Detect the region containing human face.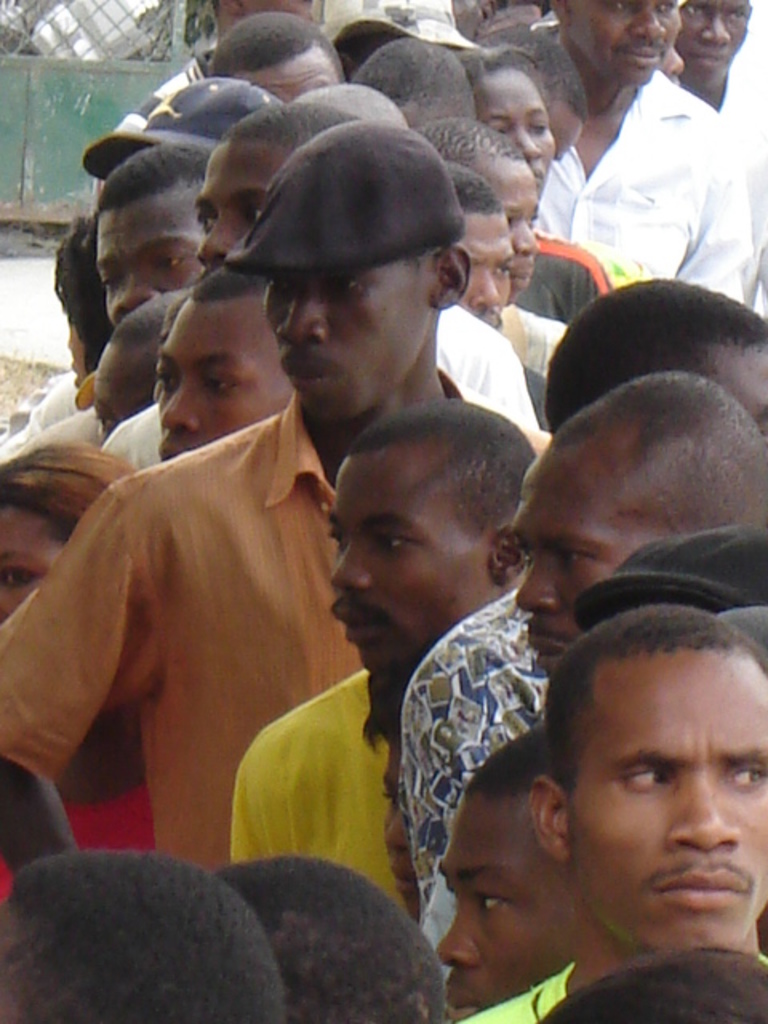
x1=198 y1=142 x2=282 y2=278.
